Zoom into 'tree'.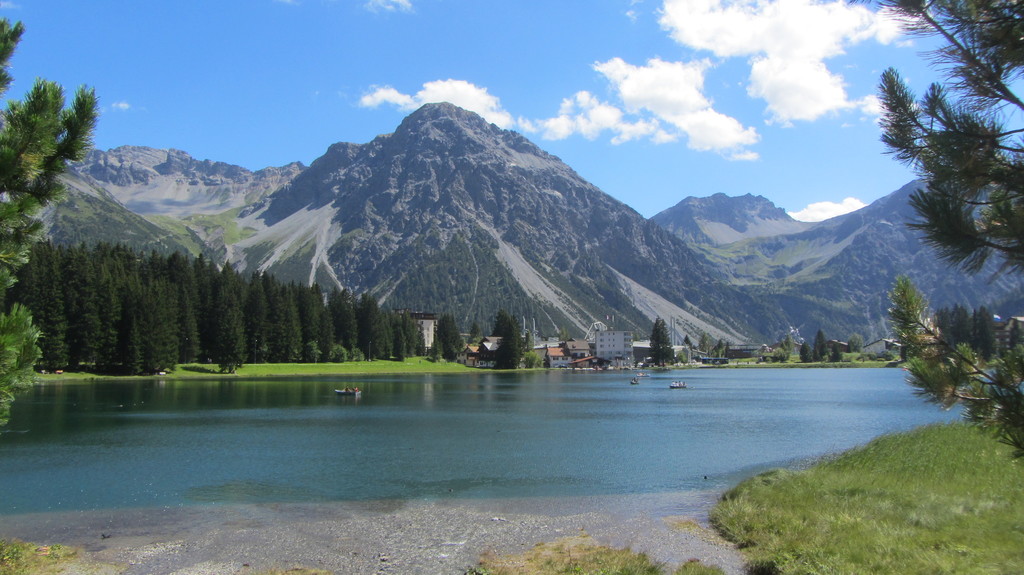
Zoom target: crop(0, 21, 98, 432).
